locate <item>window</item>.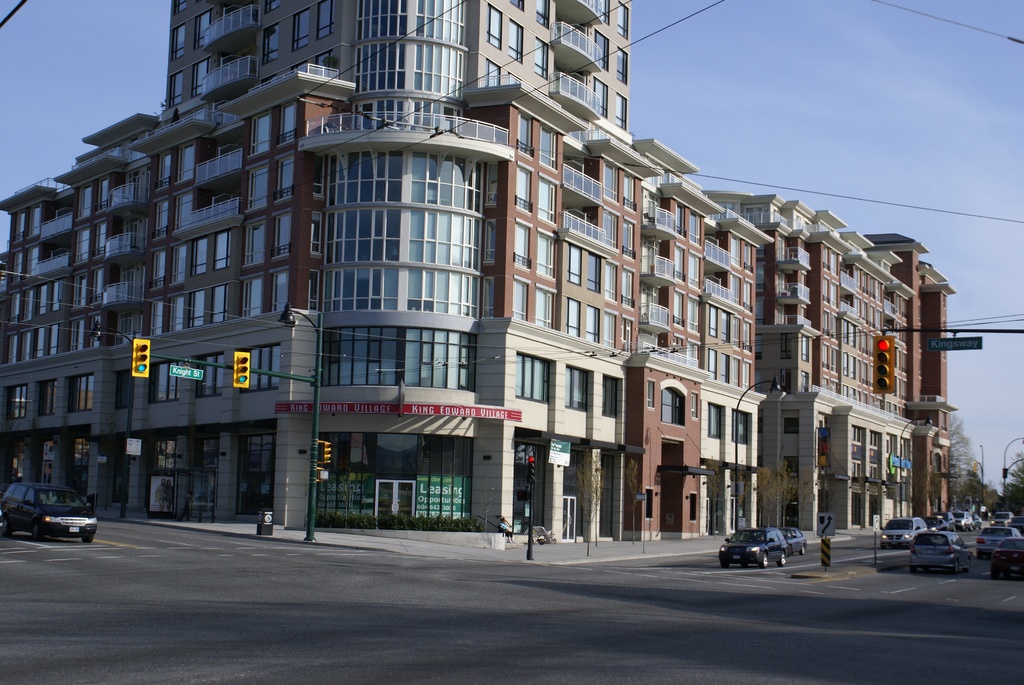
Bounding box: select_region(307, 156, 321, 197).
